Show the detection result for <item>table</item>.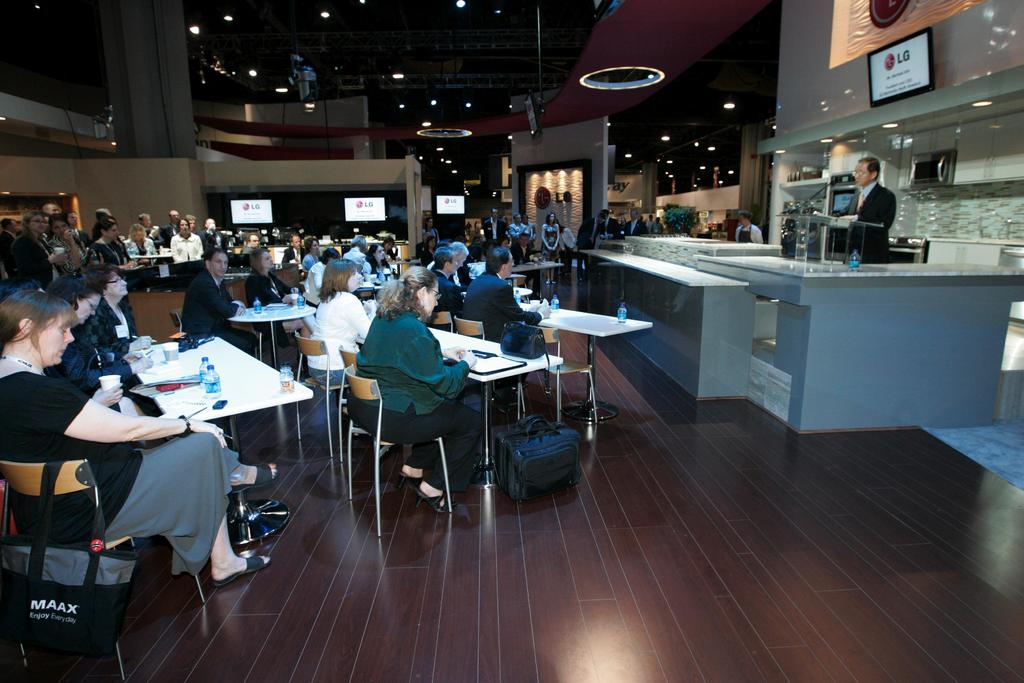
bbox=[556, 245, 733, 399].
